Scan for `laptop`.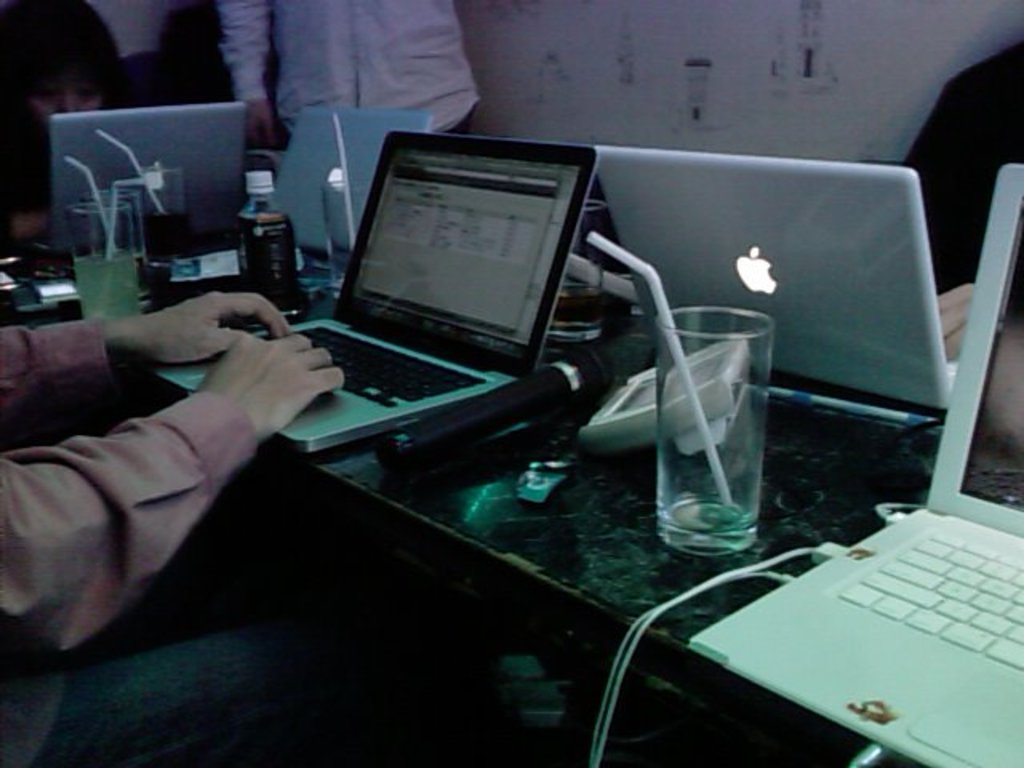
Scan result: {"x1": 594, "y1": 147, "x2": 963, "y2": 421}.
